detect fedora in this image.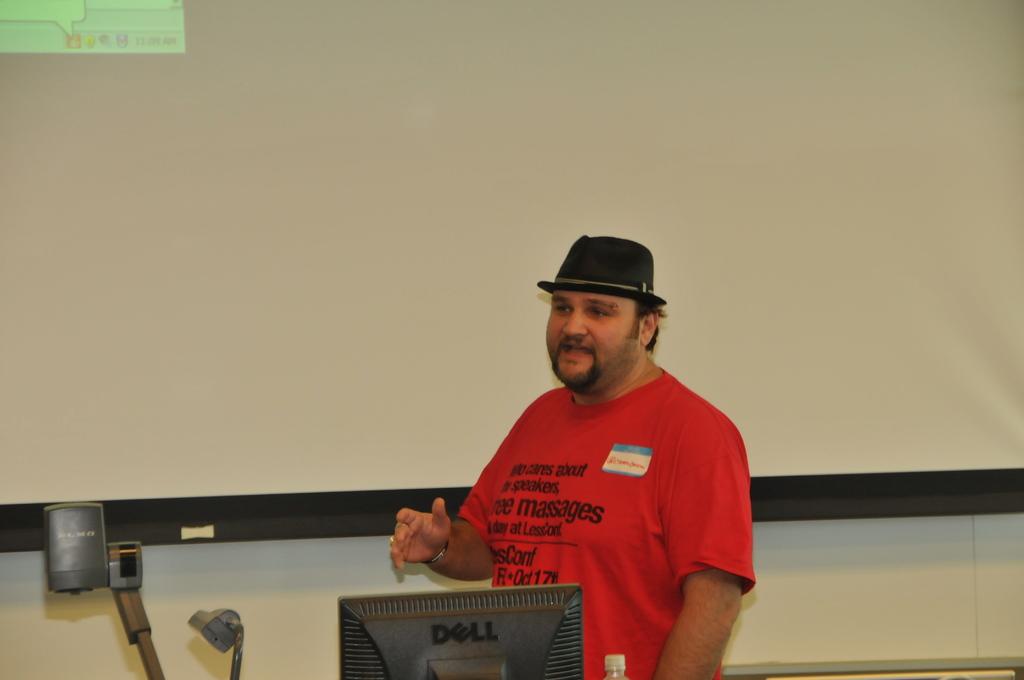
Detection: 535/234/664/303.
